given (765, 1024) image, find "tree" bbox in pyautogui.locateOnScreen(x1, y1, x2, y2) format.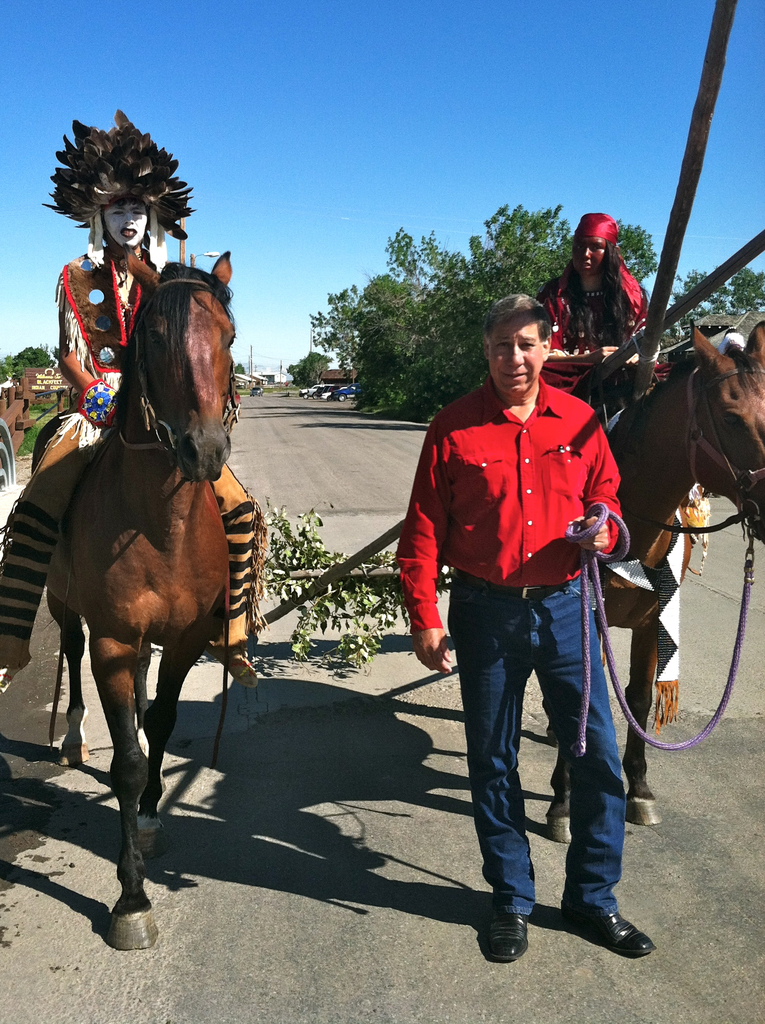
pyautogui.locateOnScreen(232, 361, 248, 375).
